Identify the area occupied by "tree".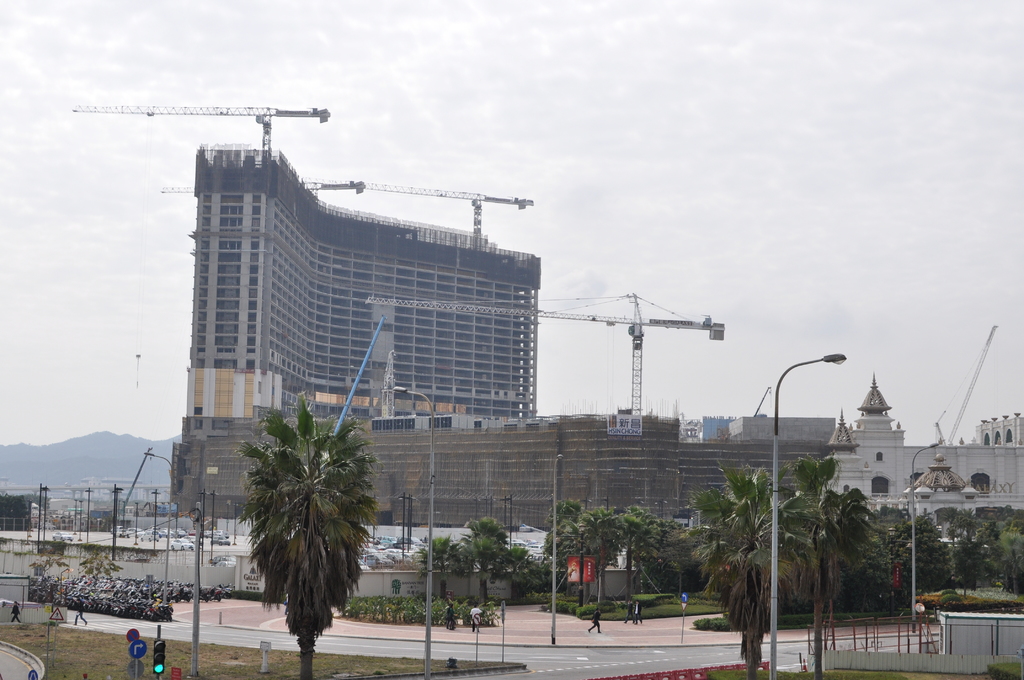
Area: (left=220, top=373, right=392, bottom=649).
